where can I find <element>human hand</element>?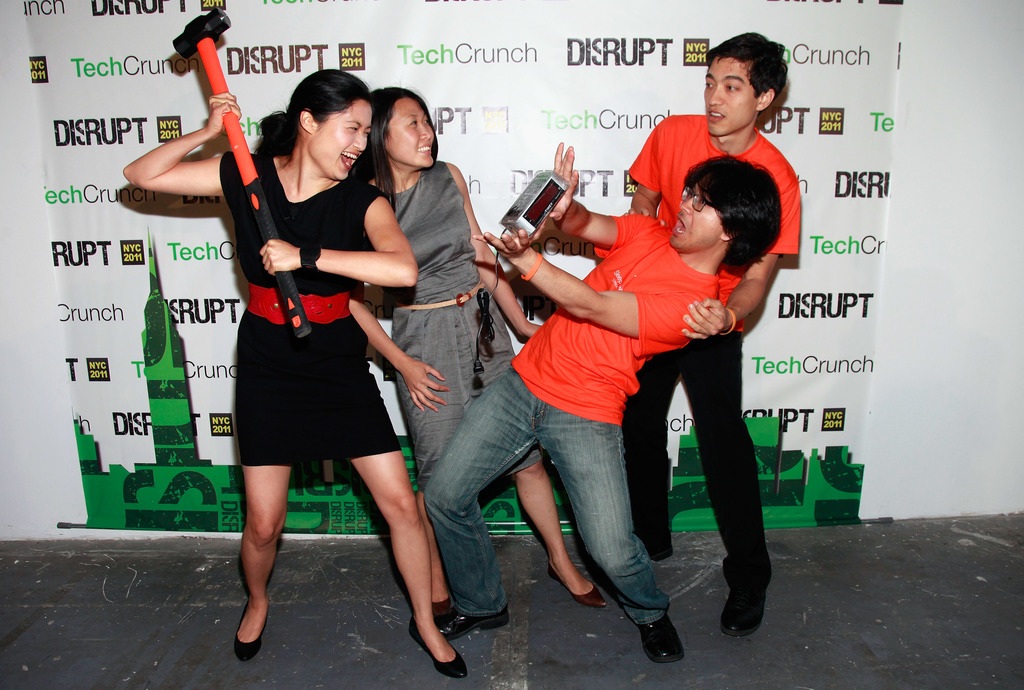
You can find it at 396/355/451/415.
